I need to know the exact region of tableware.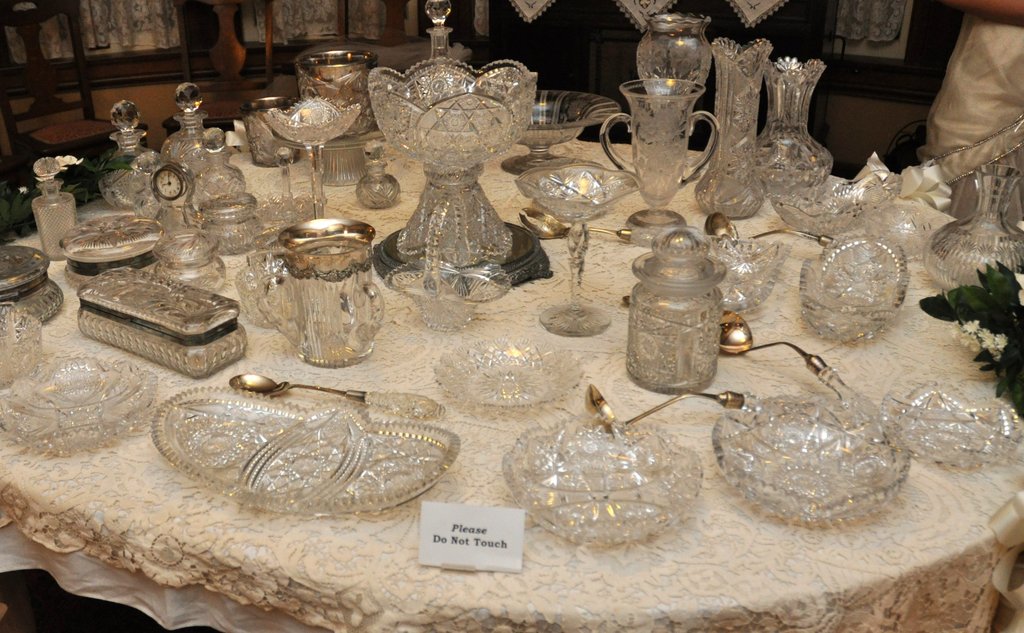
Region: [584, 379, 762, 435].
